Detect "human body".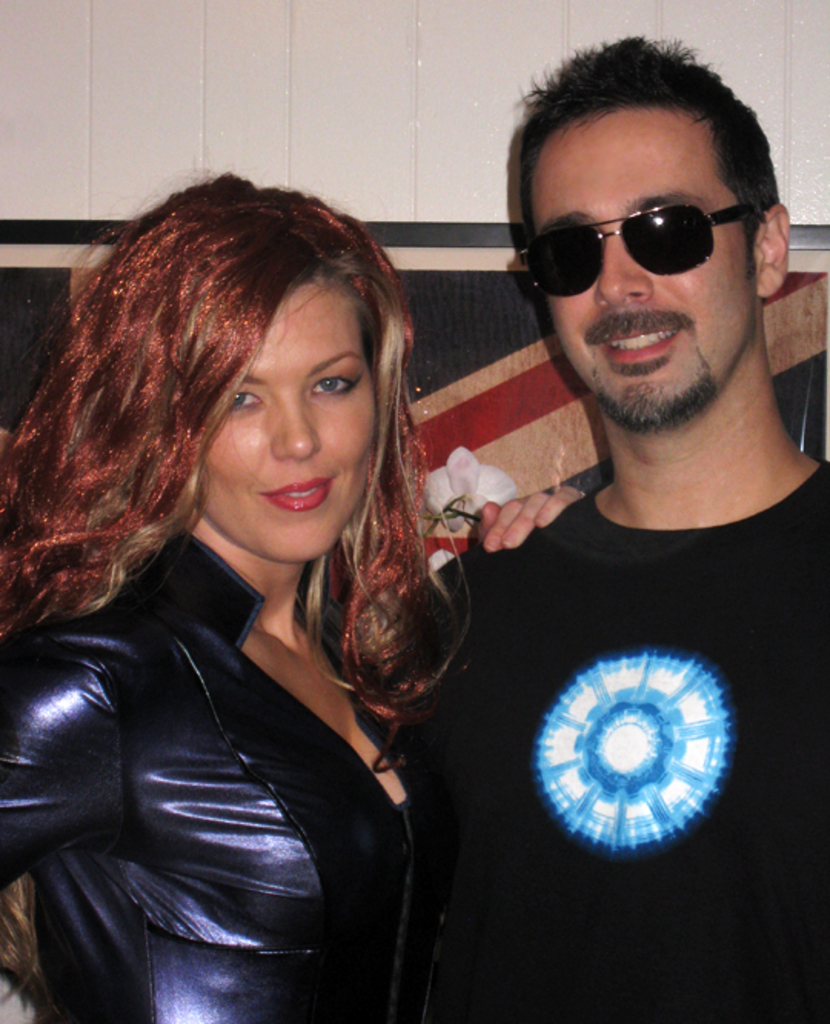
Detected at detection(426, 464, 828, 1022).
